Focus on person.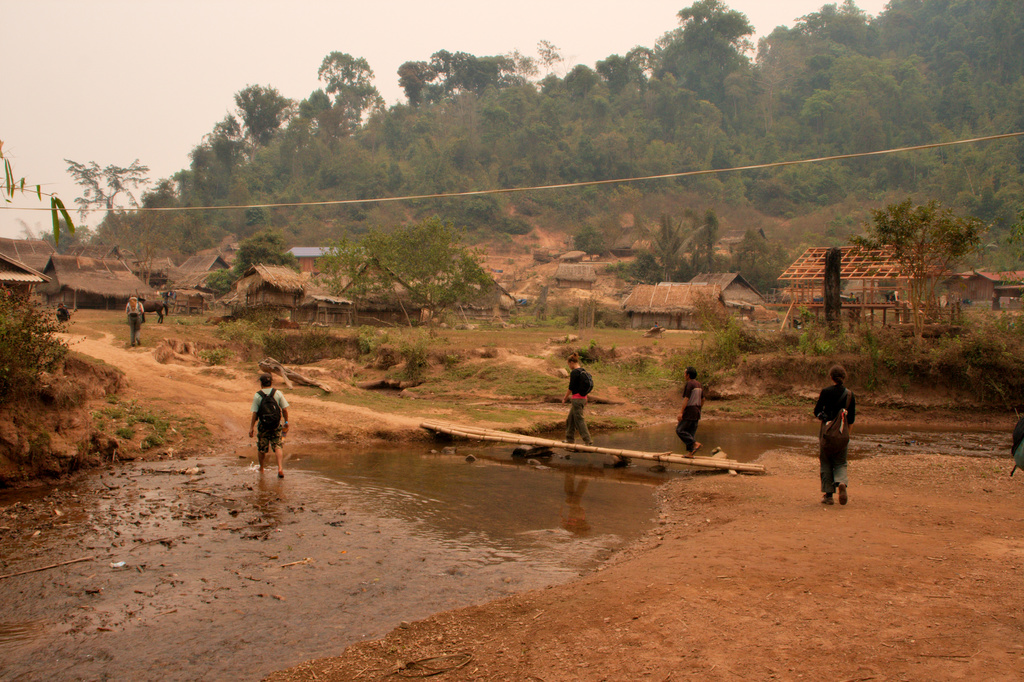
Focused at locate(674, 364, 708, 453).
